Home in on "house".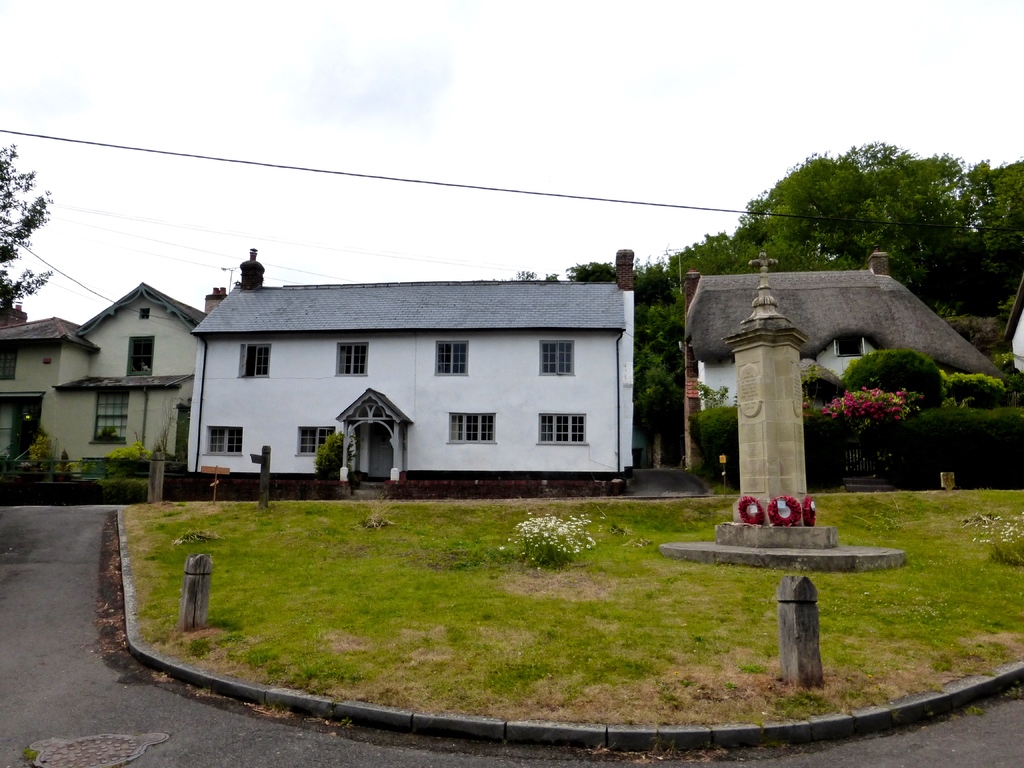
Homed in at BBox(0, 280, 226, 505).
